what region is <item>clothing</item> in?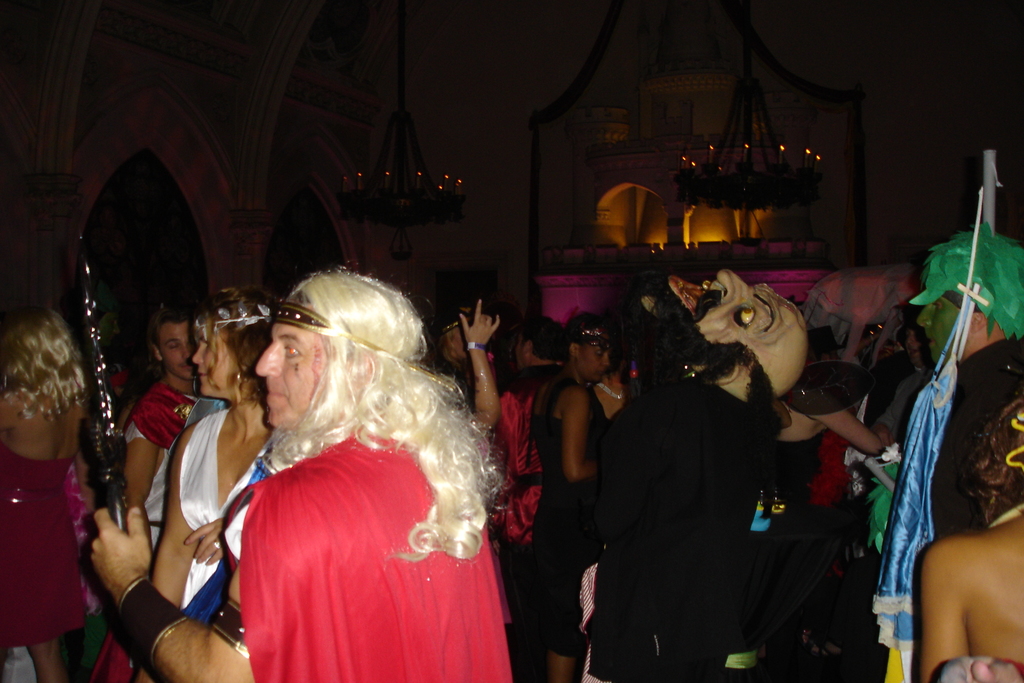
589,325,840,680.
